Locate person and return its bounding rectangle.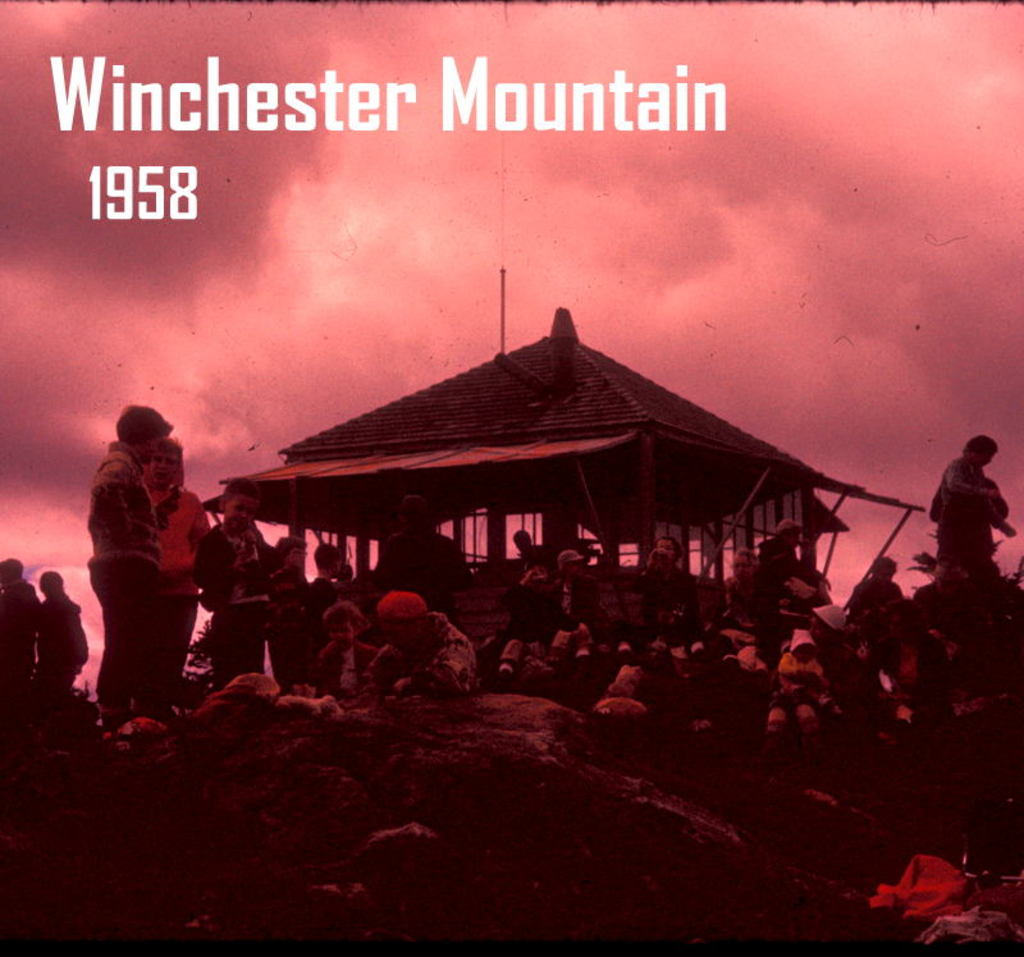
x1=850, y1=551, x2=906, y2=622.
